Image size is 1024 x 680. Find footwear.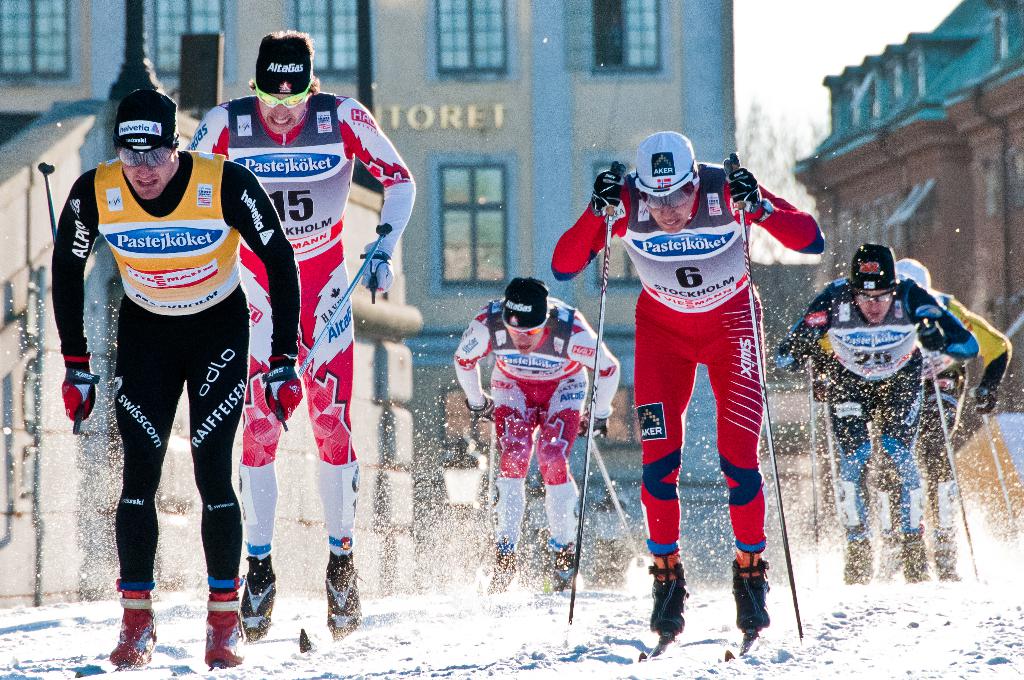
box(728, 551, 767, 627).
